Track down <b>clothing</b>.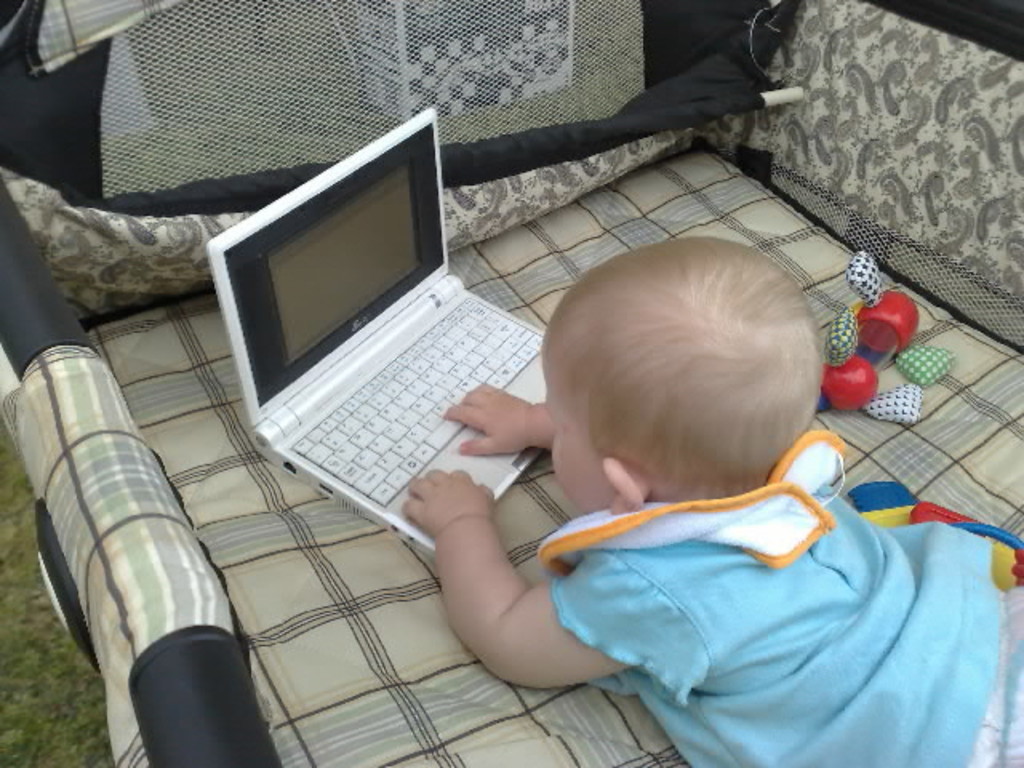
Tracked to [538, 422, 1022, 766].
